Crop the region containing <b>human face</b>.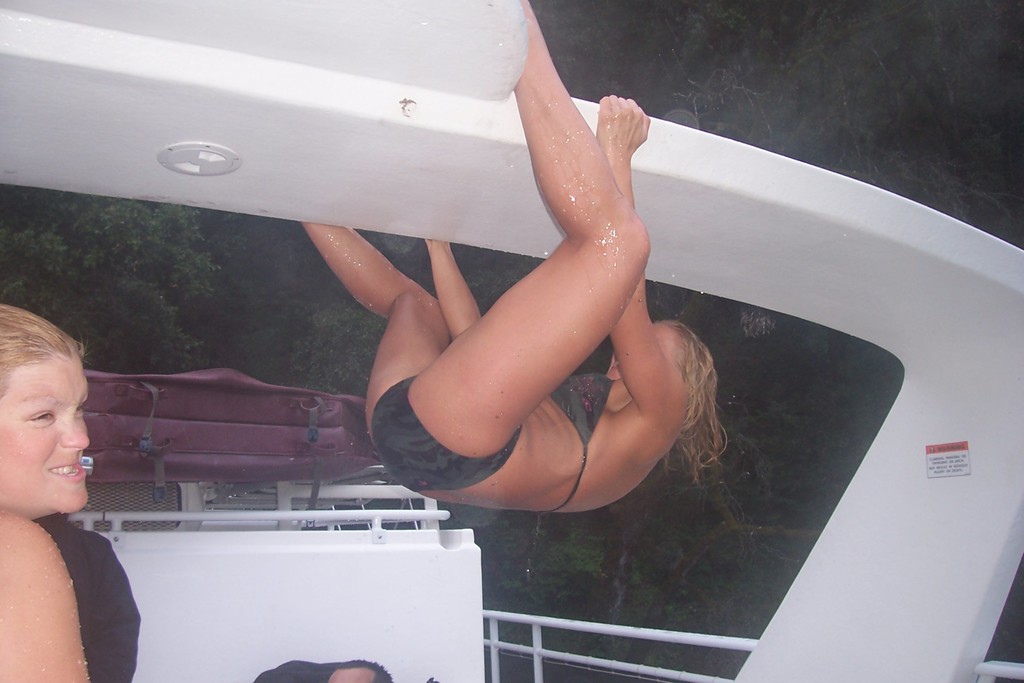
Crop region: region(603, 318, 675, 388).
